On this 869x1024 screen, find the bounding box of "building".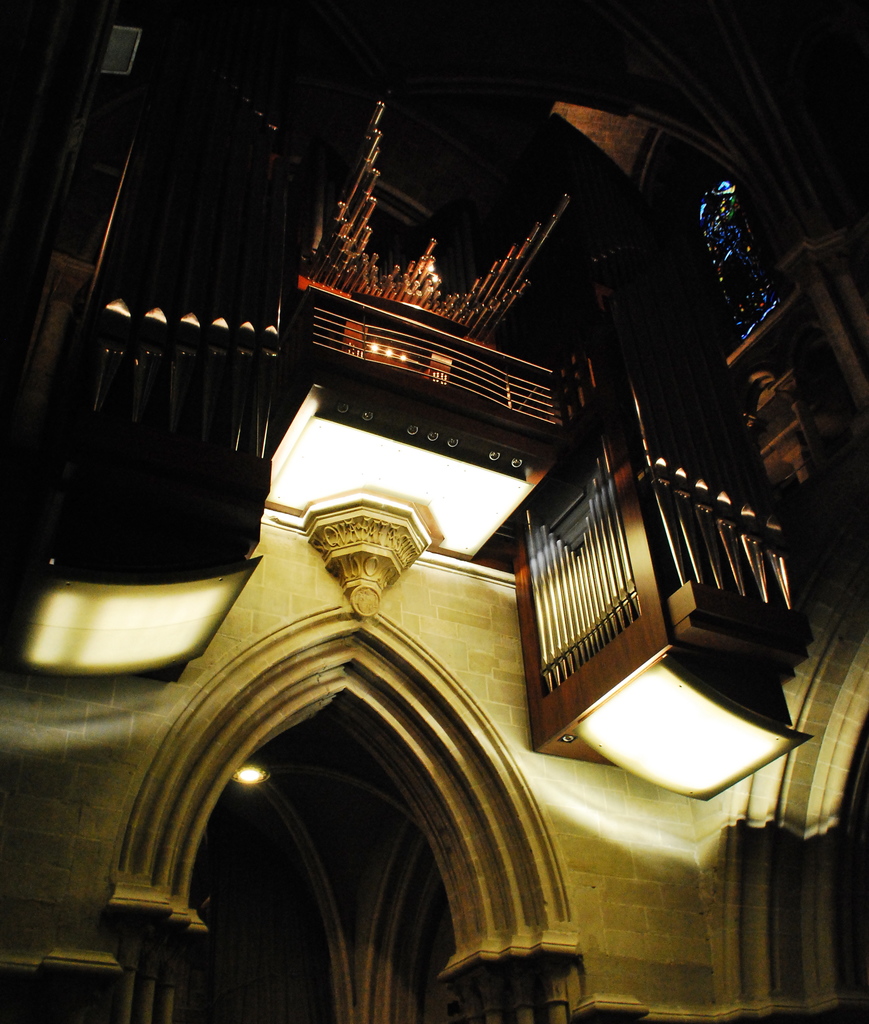
Bounding box: 0, 0, 868, 1023.
